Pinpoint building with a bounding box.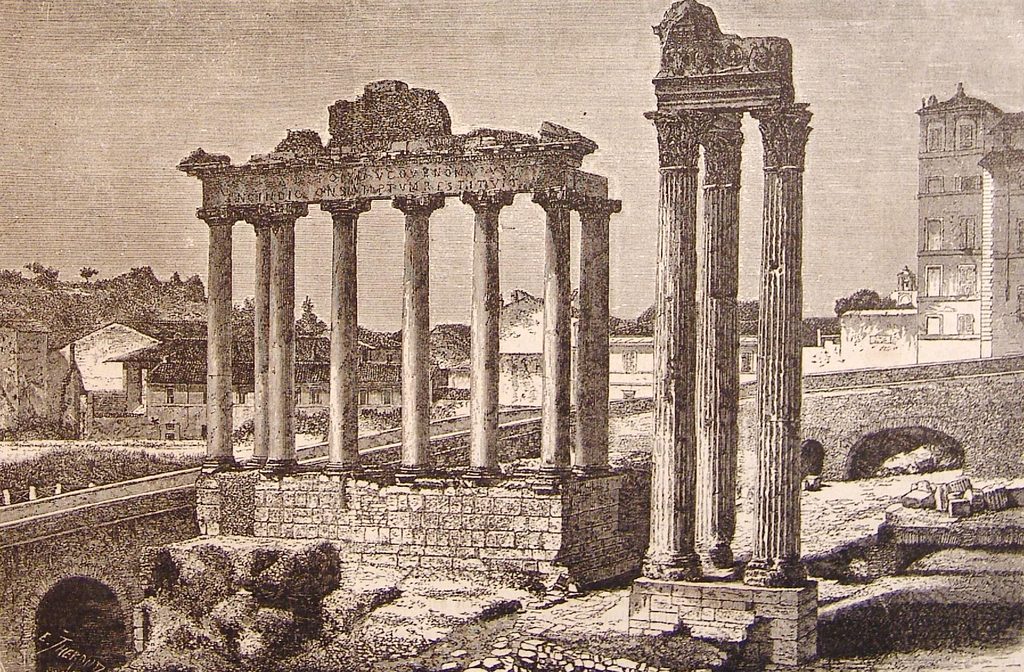
bbox(449, 292, 650, 412).
